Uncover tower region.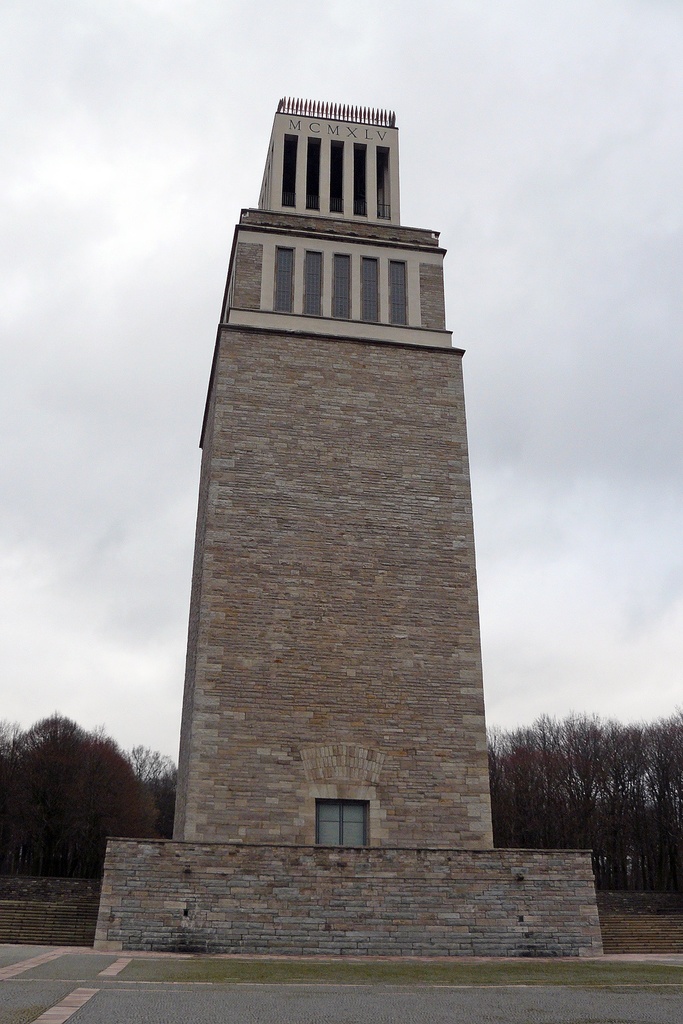
Uncovered: bbox(157, 72, 496, 936).
